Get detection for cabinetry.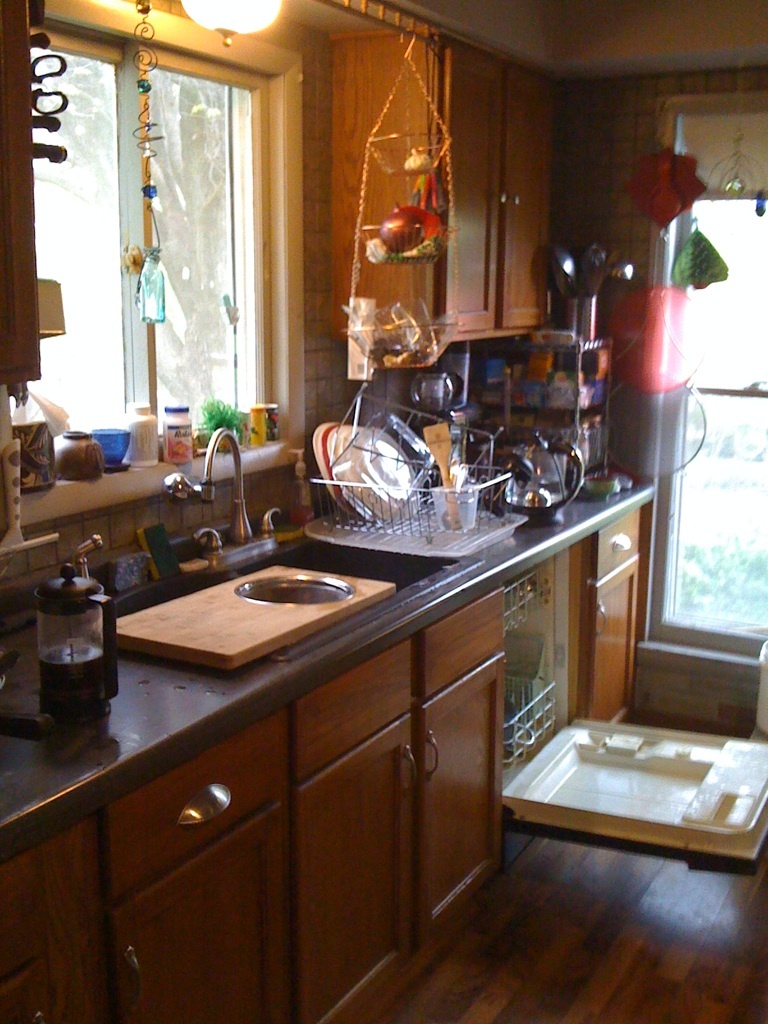
Detection: BBox(0, 588, 504, 1023).
